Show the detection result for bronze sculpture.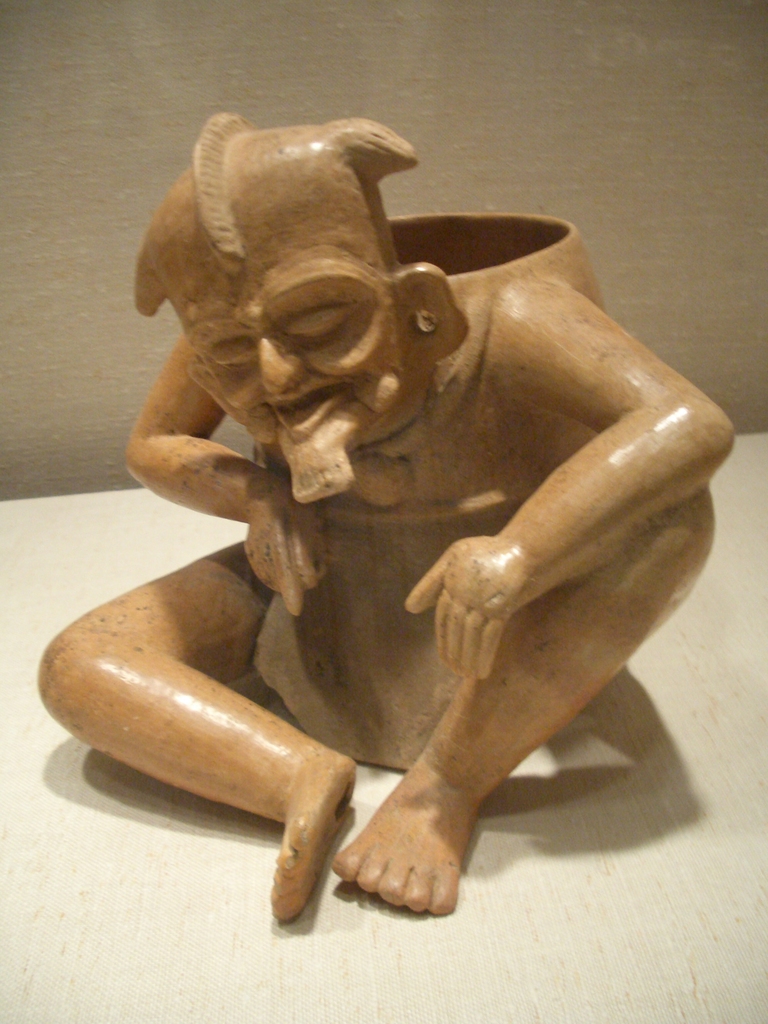
pyautogui.locateOnScreen(21, 109, 723, 924).
